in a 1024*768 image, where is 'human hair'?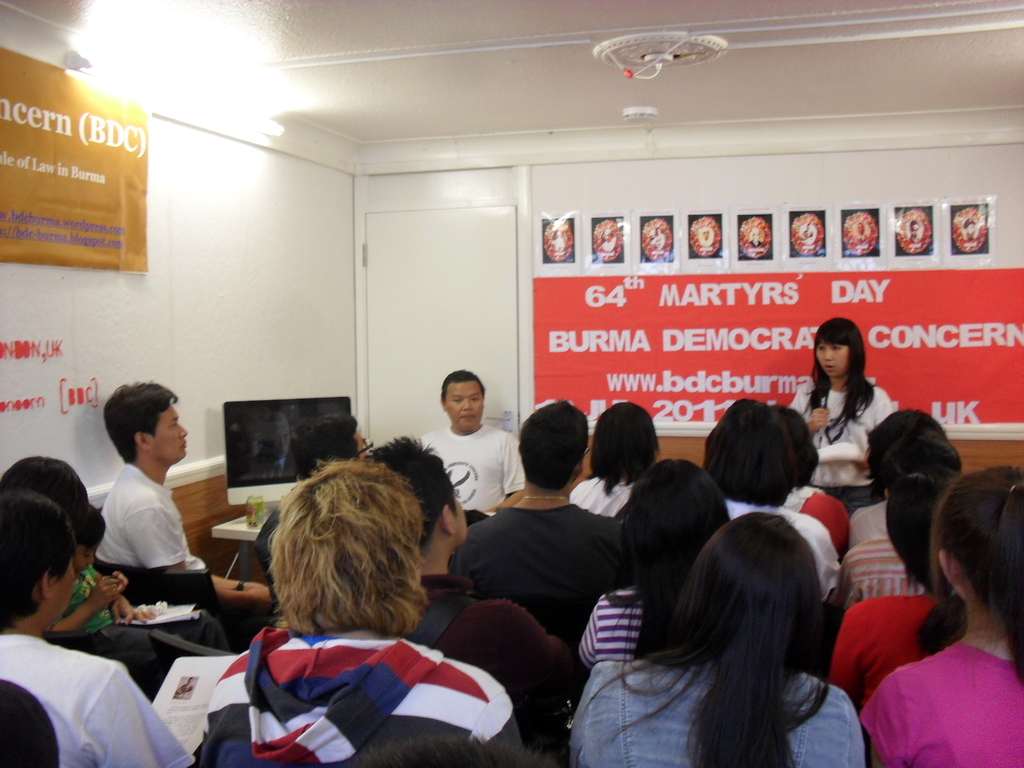
crop(879, 433, 964, 506).
